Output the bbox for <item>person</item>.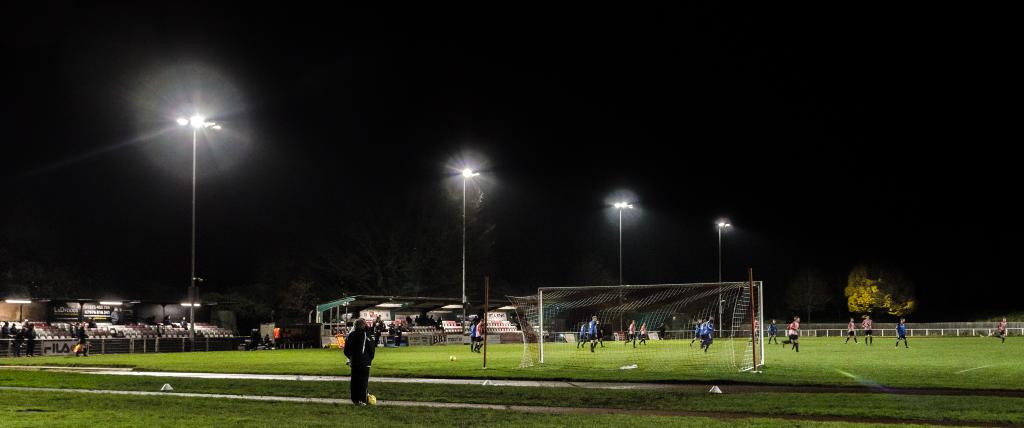
l=392, t=327, r=401, b=347.
